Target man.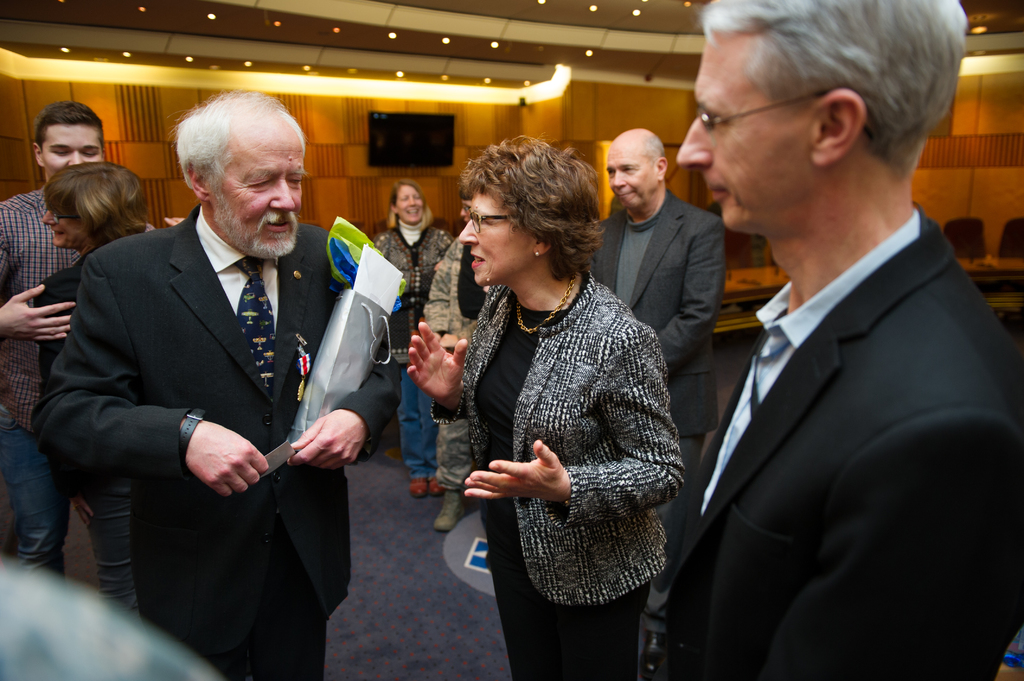
Target region: crop(33, 92, 392, 680).
